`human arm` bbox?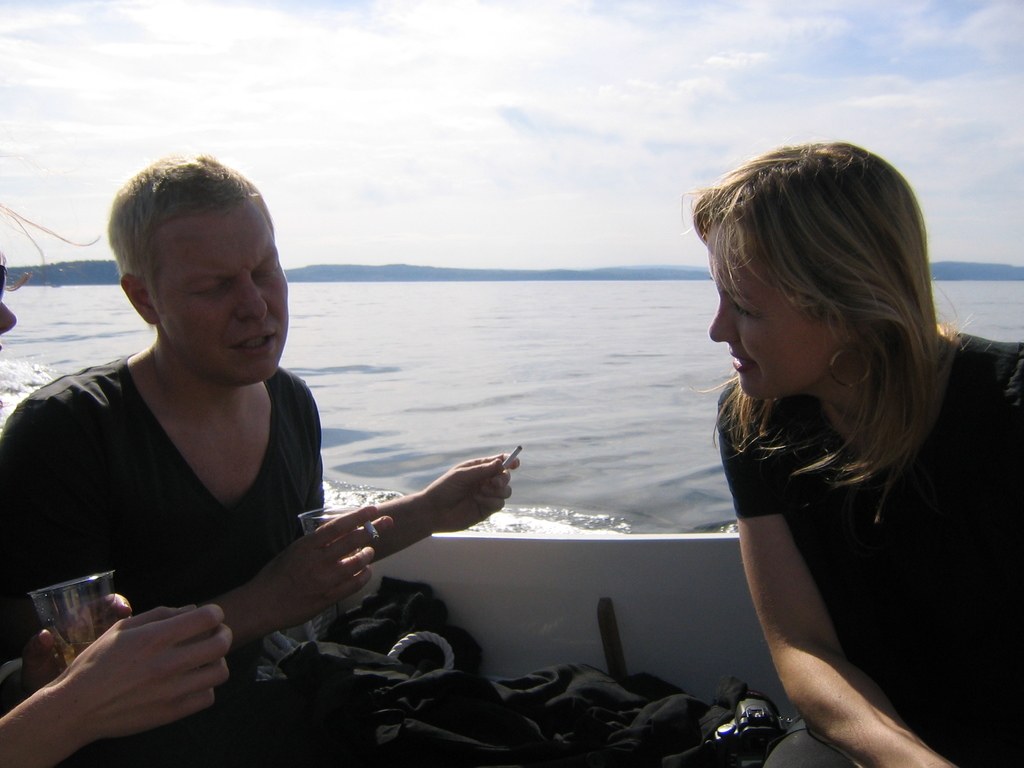
region(0, 598, 229, 766)
